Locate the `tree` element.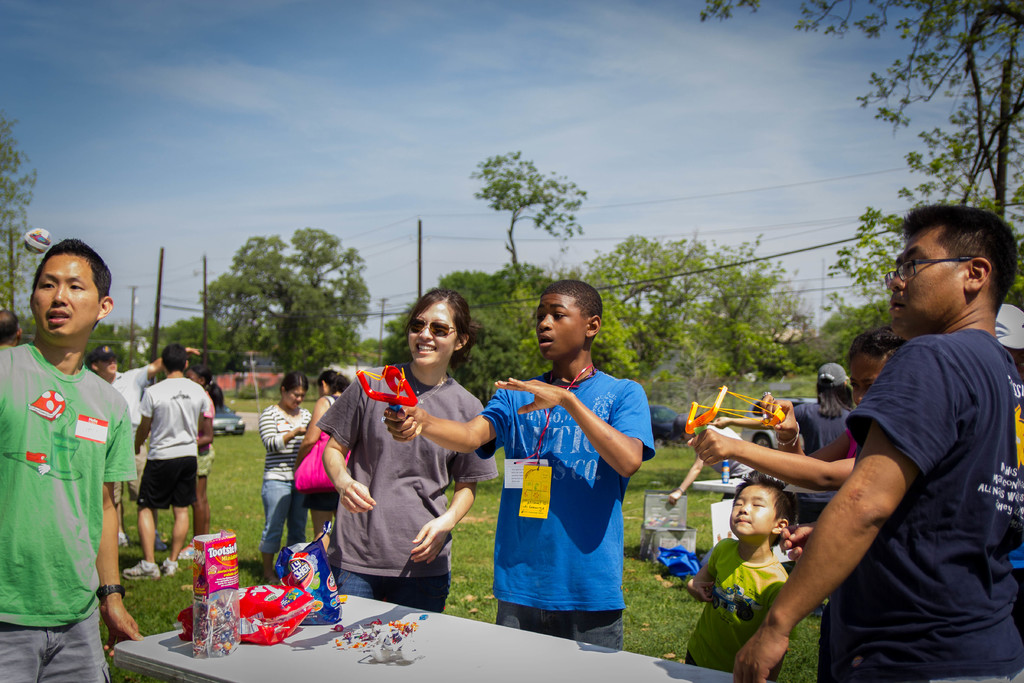
Element bbox: bbox=[593, 227, 716, 371].
